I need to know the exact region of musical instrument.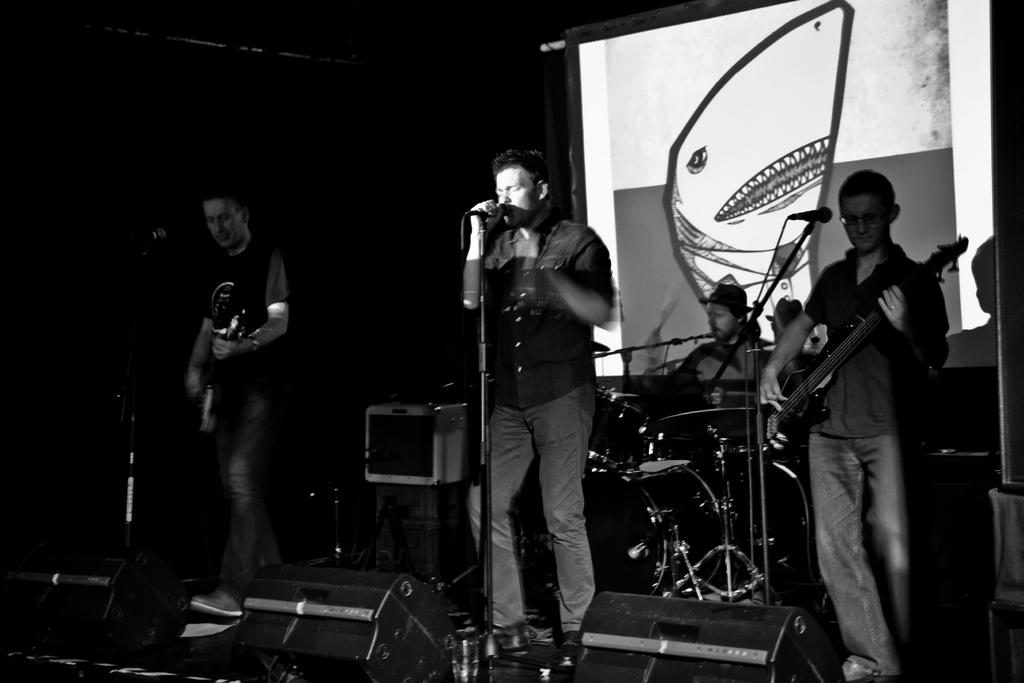
Region: box(576, 459, 729, 607).
